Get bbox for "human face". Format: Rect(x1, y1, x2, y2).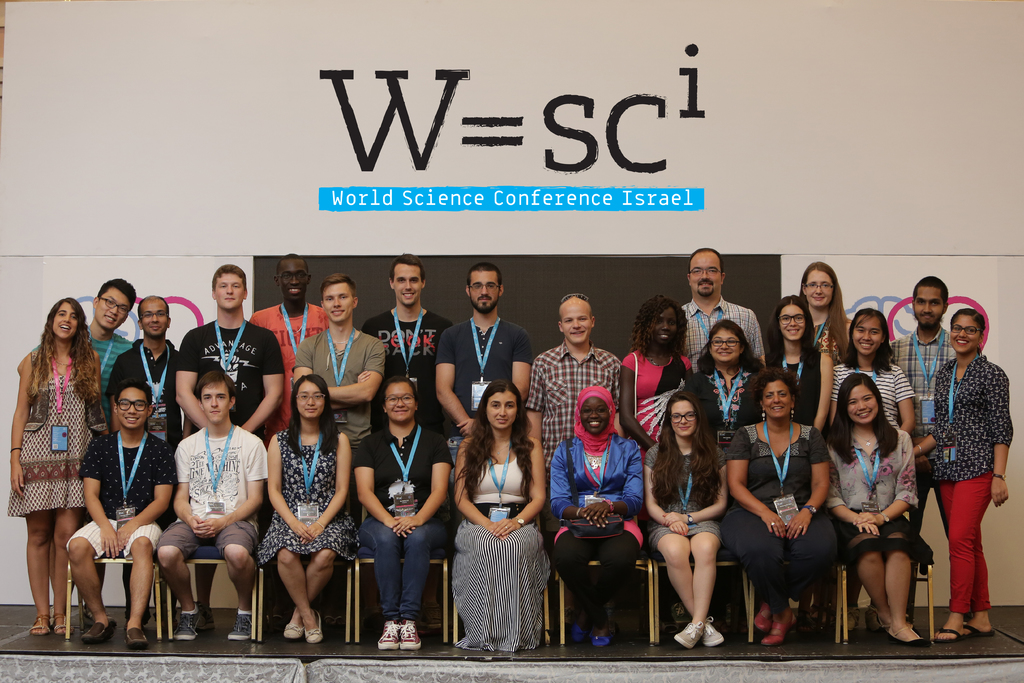
Rect(581, 395, 612, 433).
